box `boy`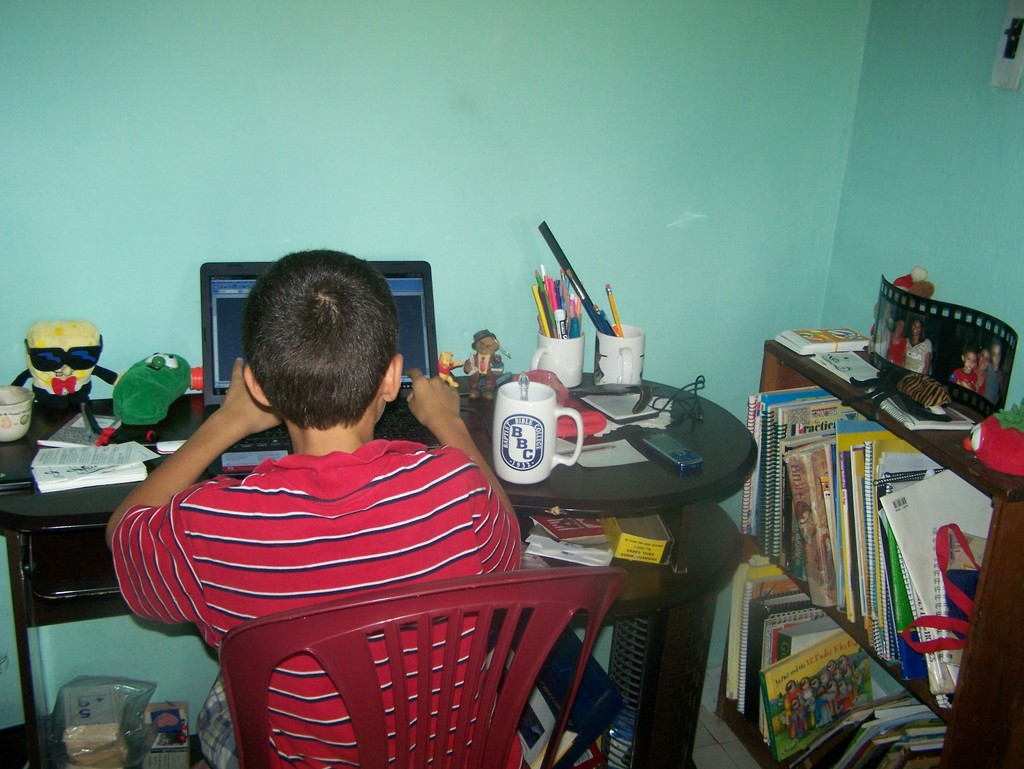
select_region(106, 245, 536, 764)
